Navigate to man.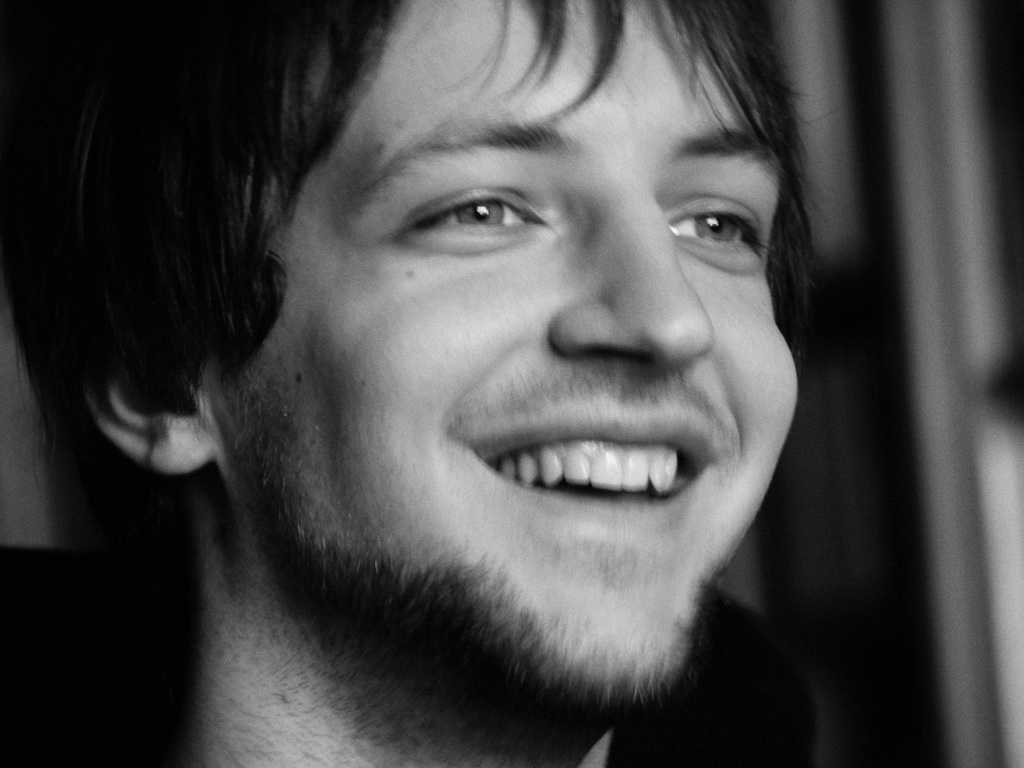
Navigation target: detection(8, 8, 940, 760).
